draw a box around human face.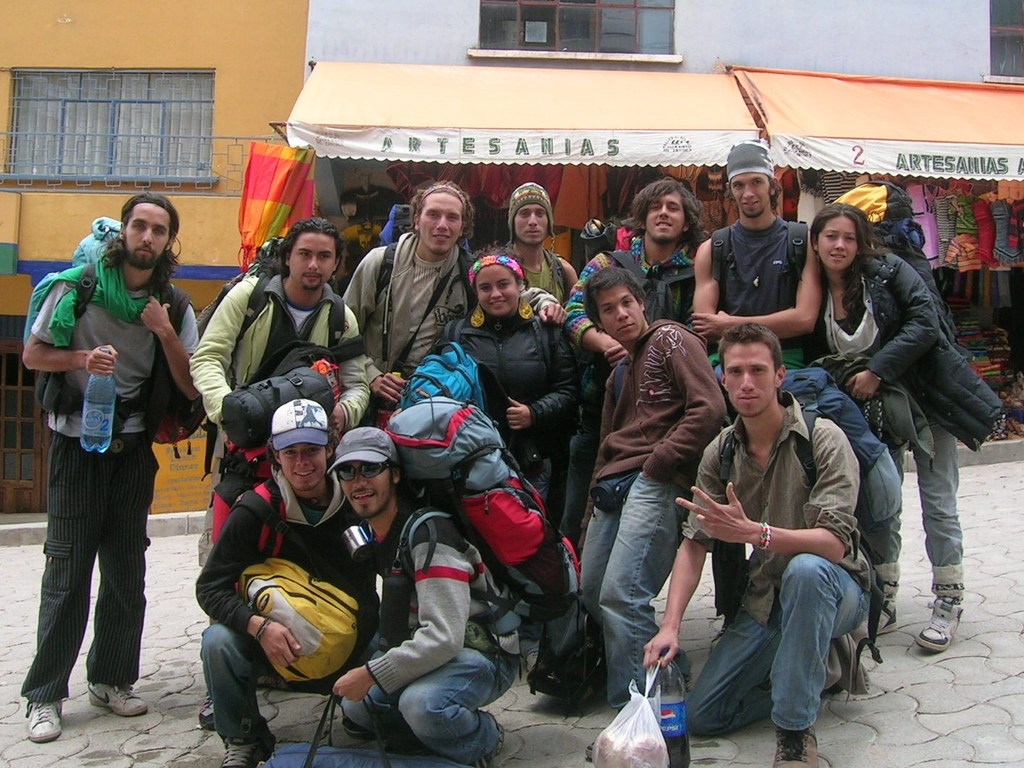
(516,203,546,241).
